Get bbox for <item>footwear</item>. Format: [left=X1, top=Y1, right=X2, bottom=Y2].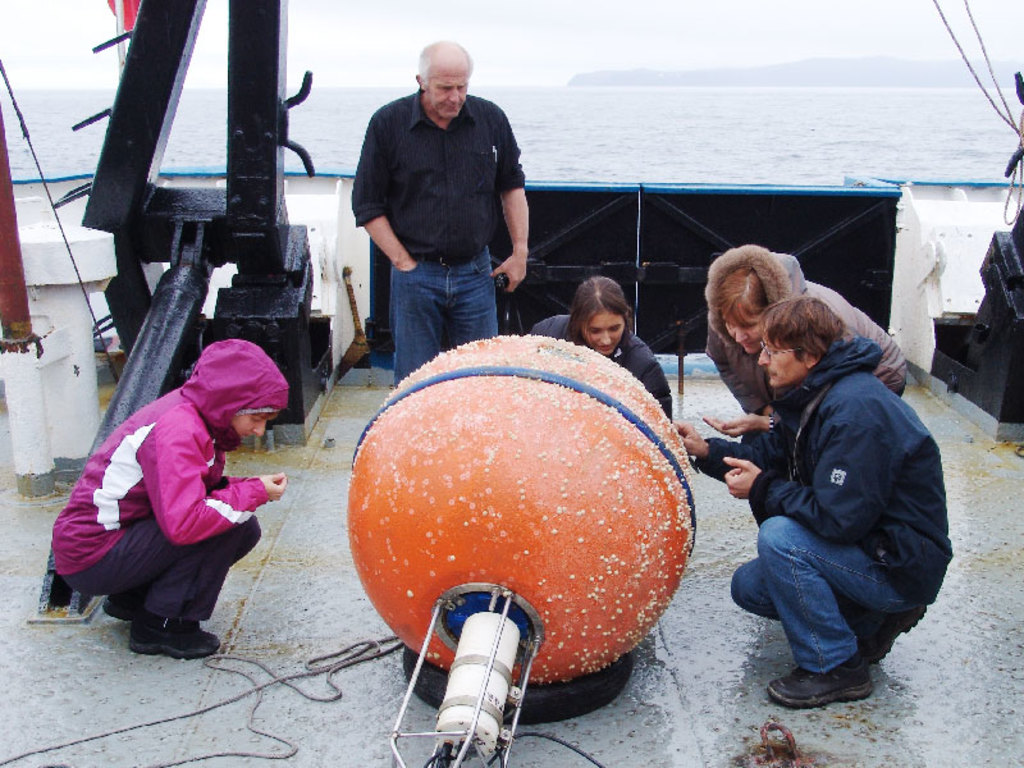
[left=764, top=668, right=873, bottom=708].
